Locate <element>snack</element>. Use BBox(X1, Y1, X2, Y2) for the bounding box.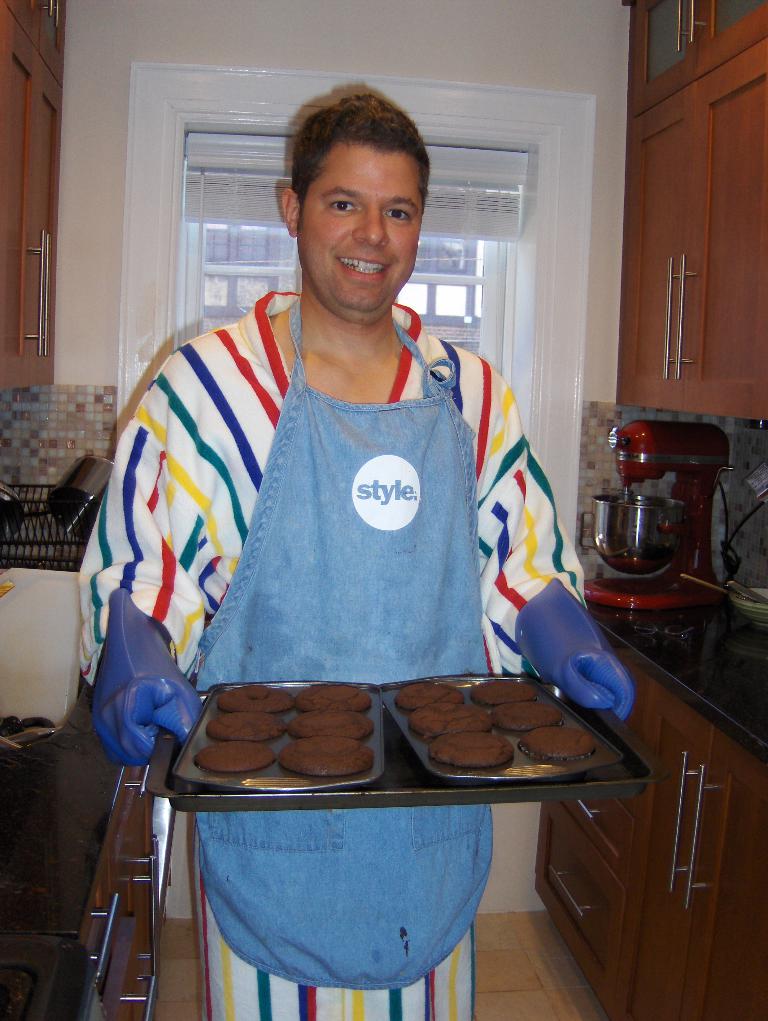
BBox(280, 737, 376, 777).
